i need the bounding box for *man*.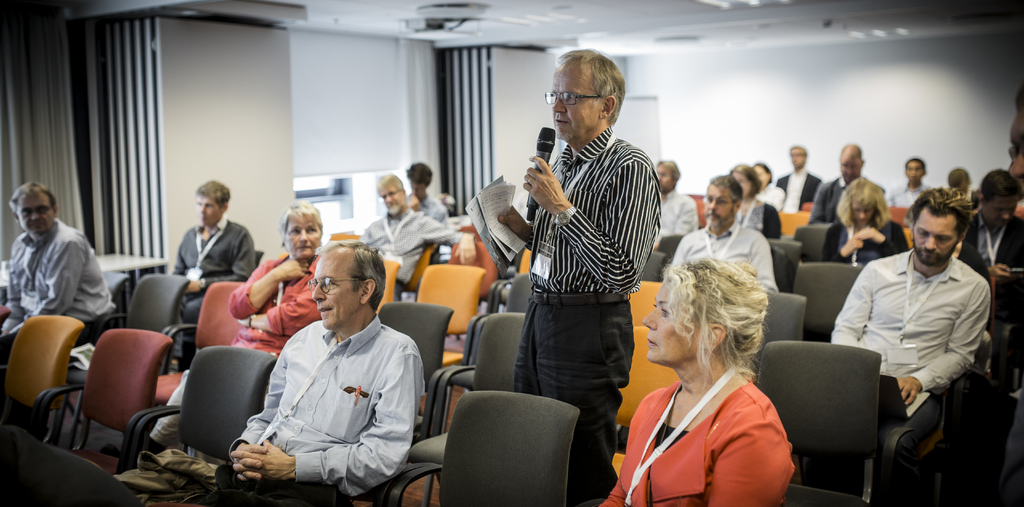
Here it is: l=403, t=159, r=445, b=227.
